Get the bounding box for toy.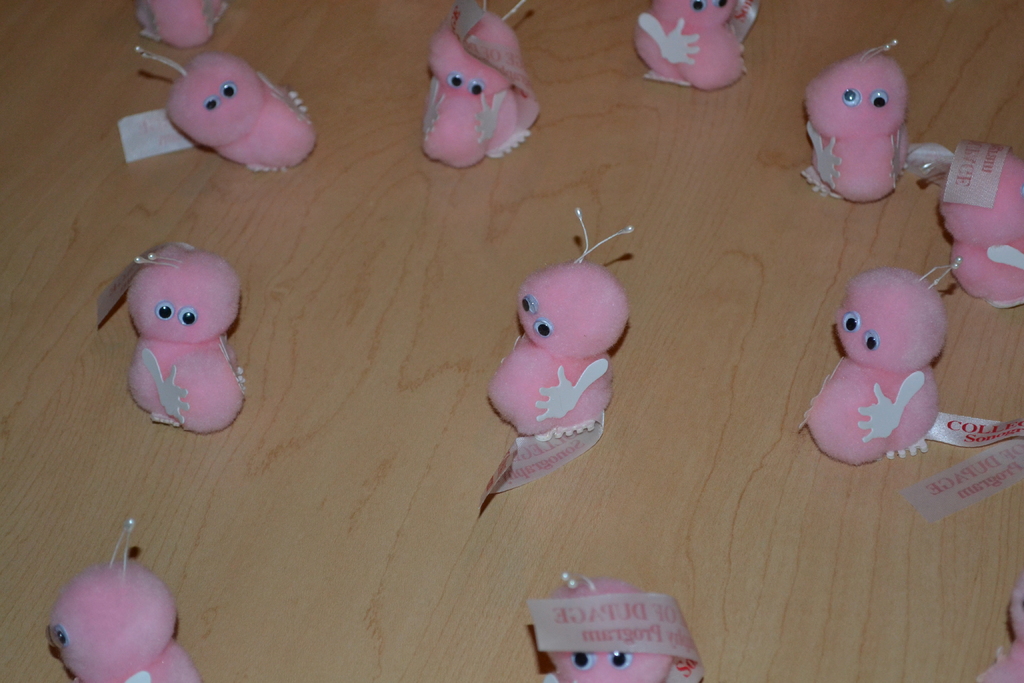
region(476, 199, 652, 525).
